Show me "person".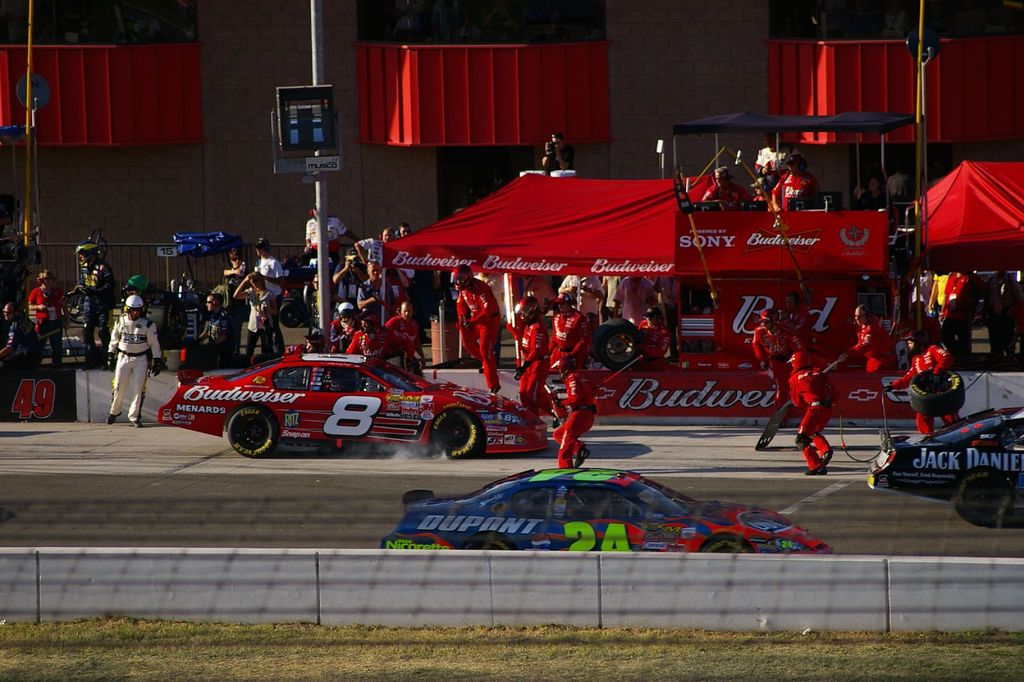
"person" is here: pyautogui.locateOnScreen(611, 276, 655, 323).
